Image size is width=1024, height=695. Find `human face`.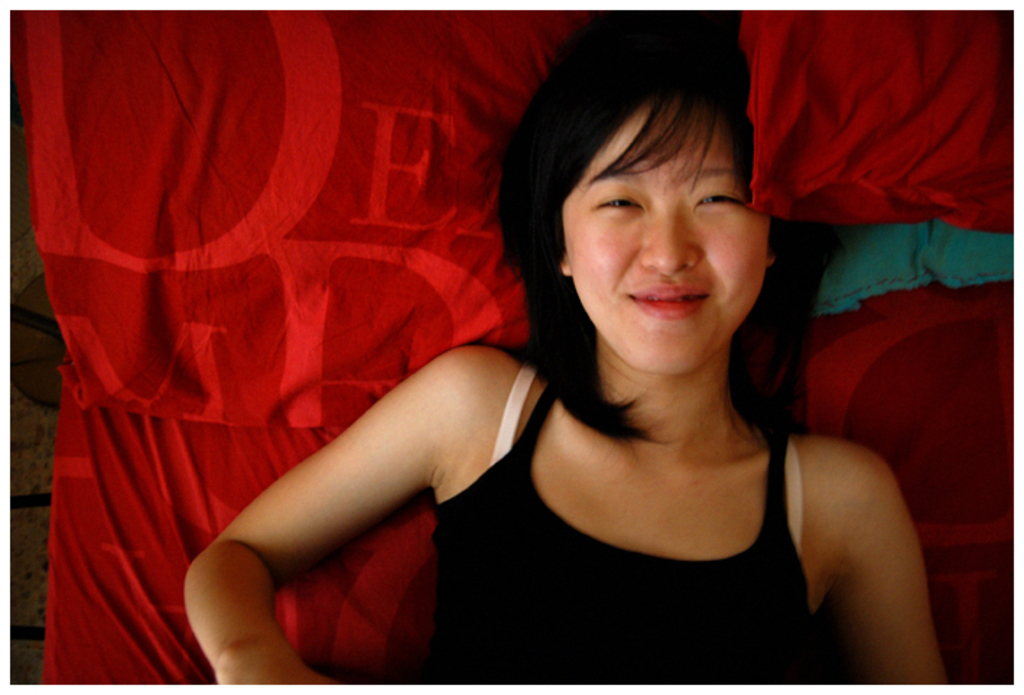
box=[552, 107, 780, 368].
